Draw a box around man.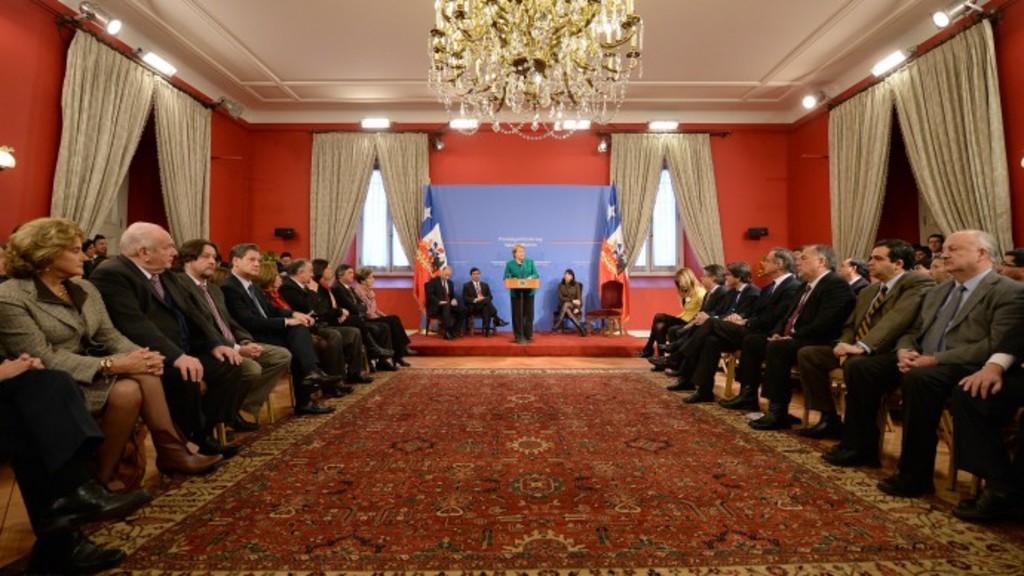
x1=175 y1=239 x2=295 y2=432.
